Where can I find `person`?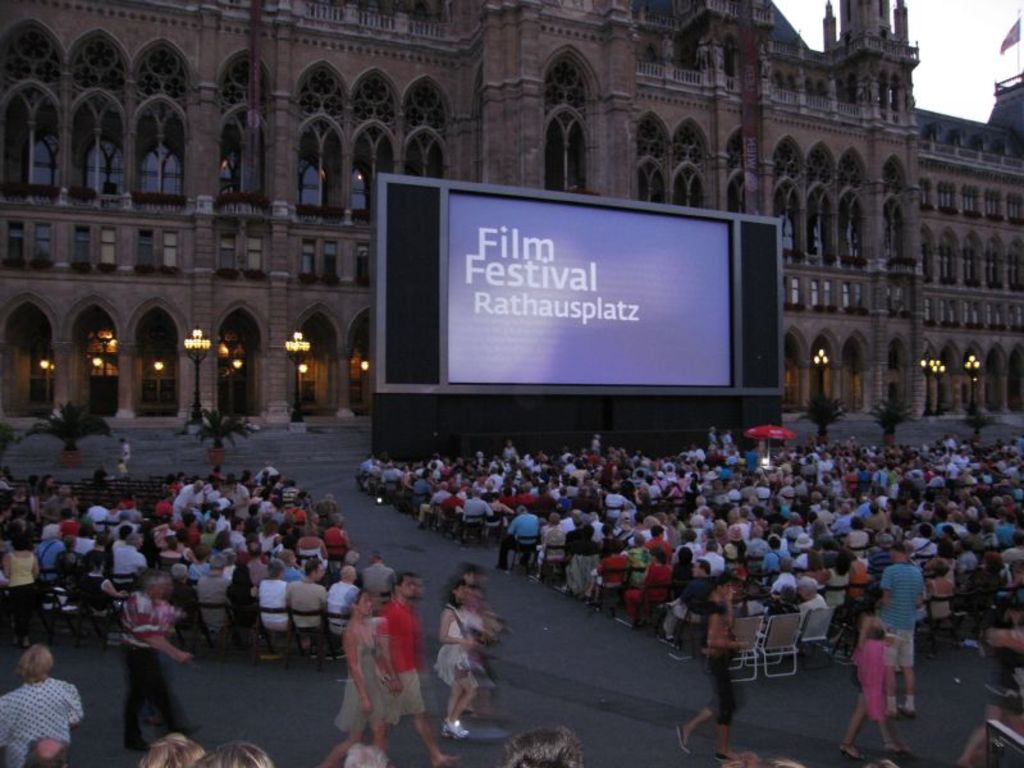
You can find it at locate(840, 589, 908, 762).
